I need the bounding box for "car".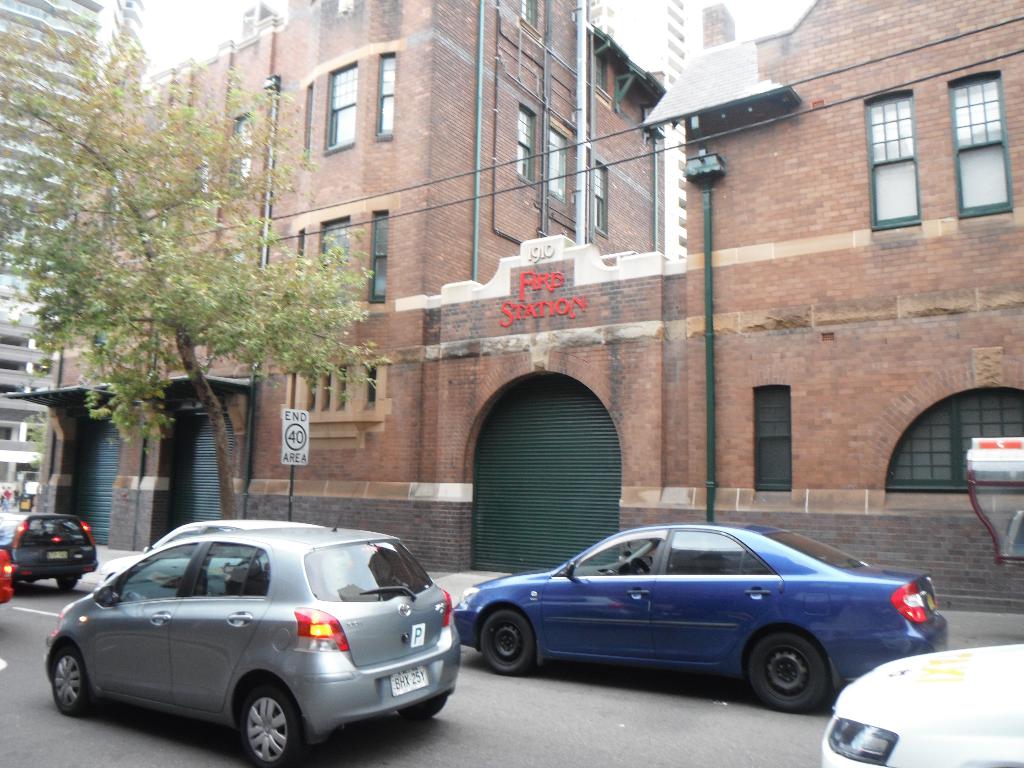
Here it is: x1=817 y1=643 x2=1023 y2=767.
